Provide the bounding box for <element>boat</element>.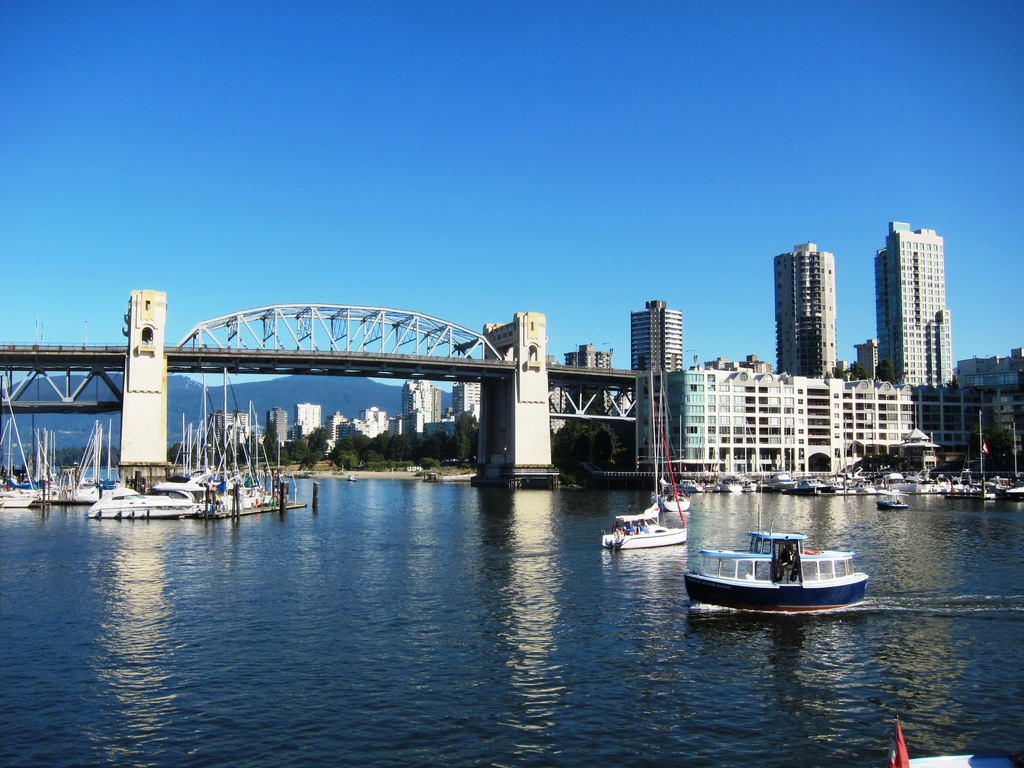
crop(742, 476, 763, 492).
